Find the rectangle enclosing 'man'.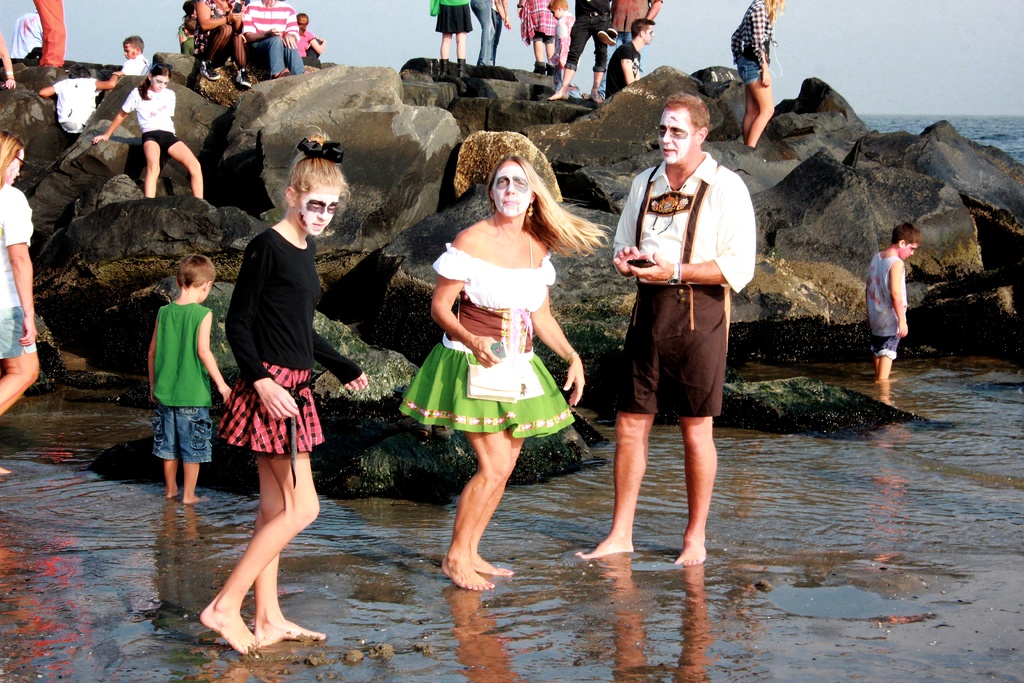
<box>605,90,755,559</box>.
